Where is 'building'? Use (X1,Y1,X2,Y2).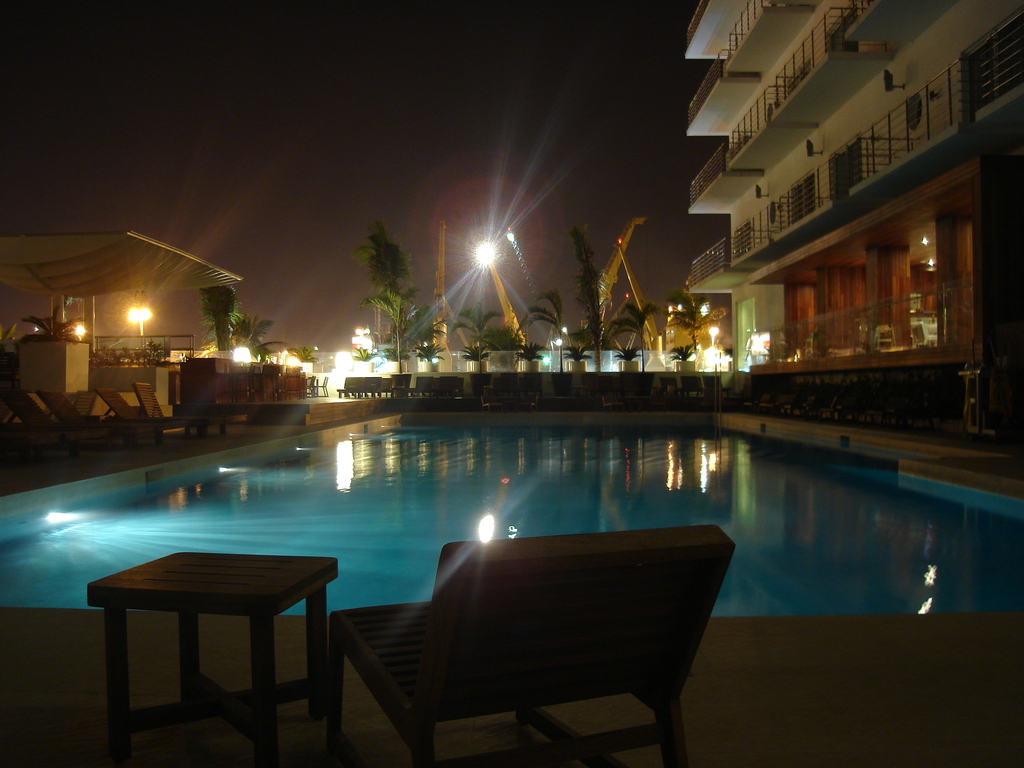
(687,0,1023,438).
